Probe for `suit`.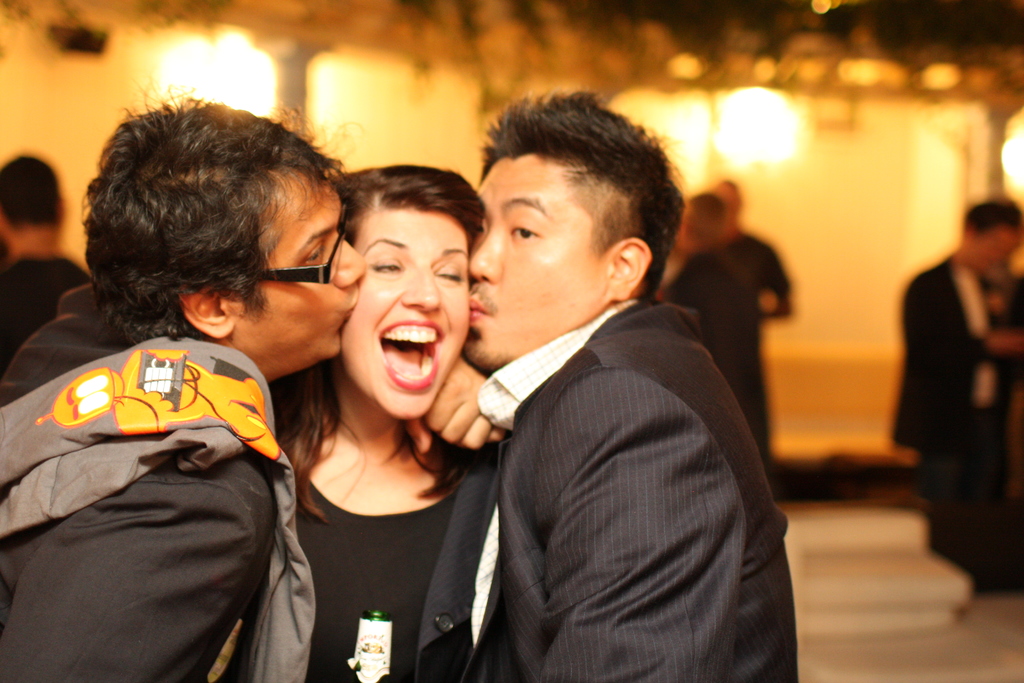
Probe result: [889, 188, 1012, 580].
